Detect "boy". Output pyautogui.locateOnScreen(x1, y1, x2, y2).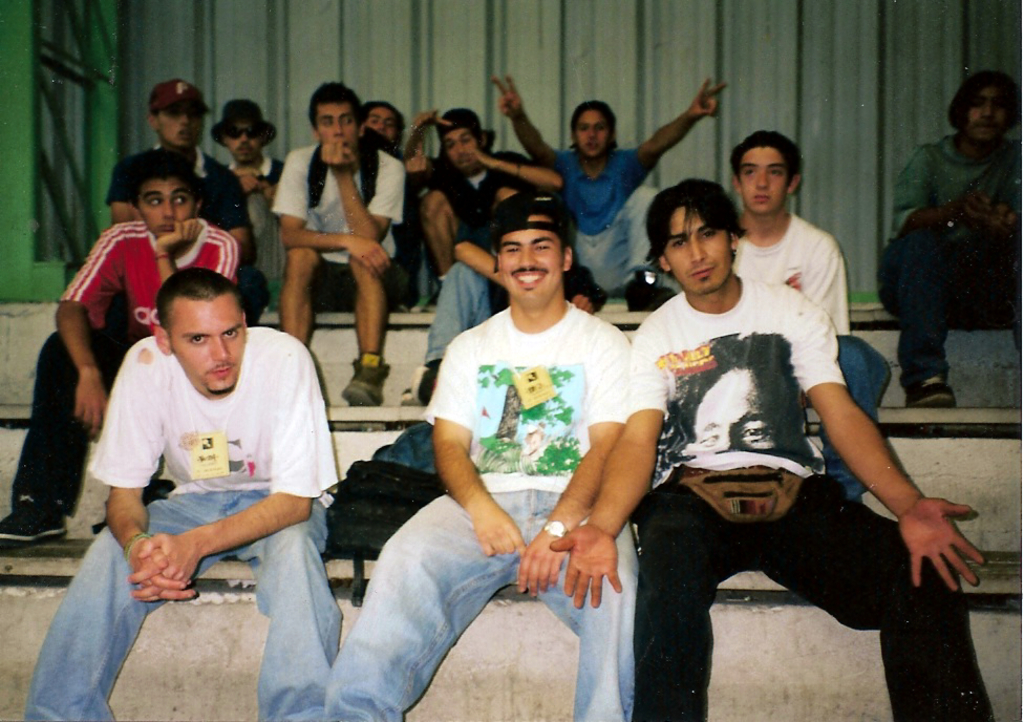
pyautogui.locateOnScreen(213, 100, 283, 298).
